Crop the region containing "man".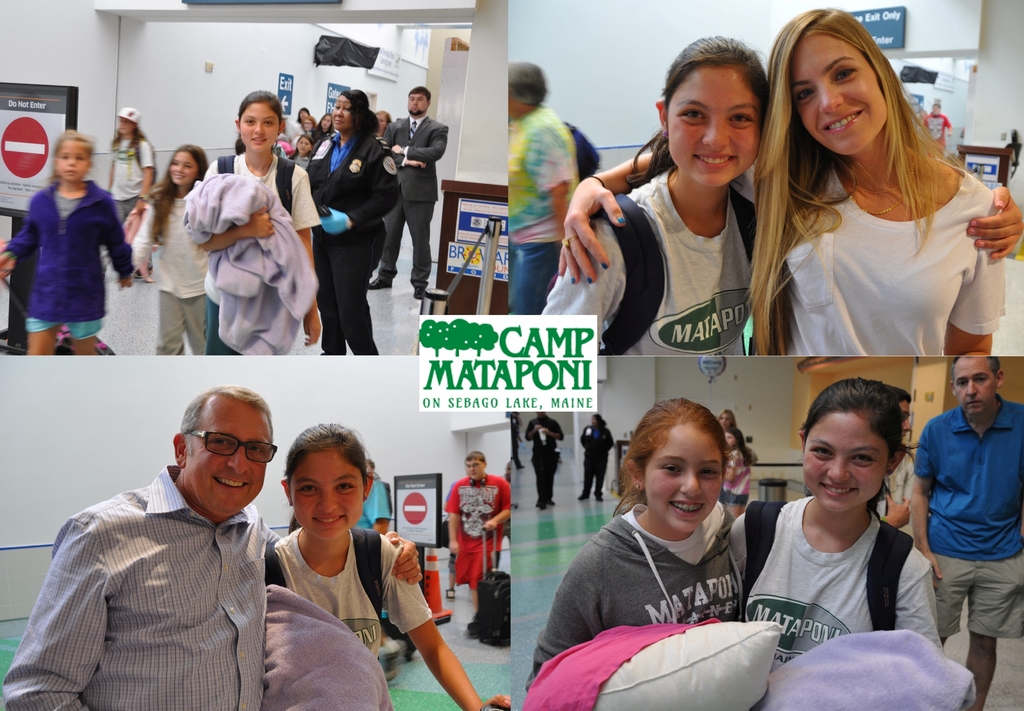
Crop region: <bbox>915, 336, 1016, 680</bbox>.
